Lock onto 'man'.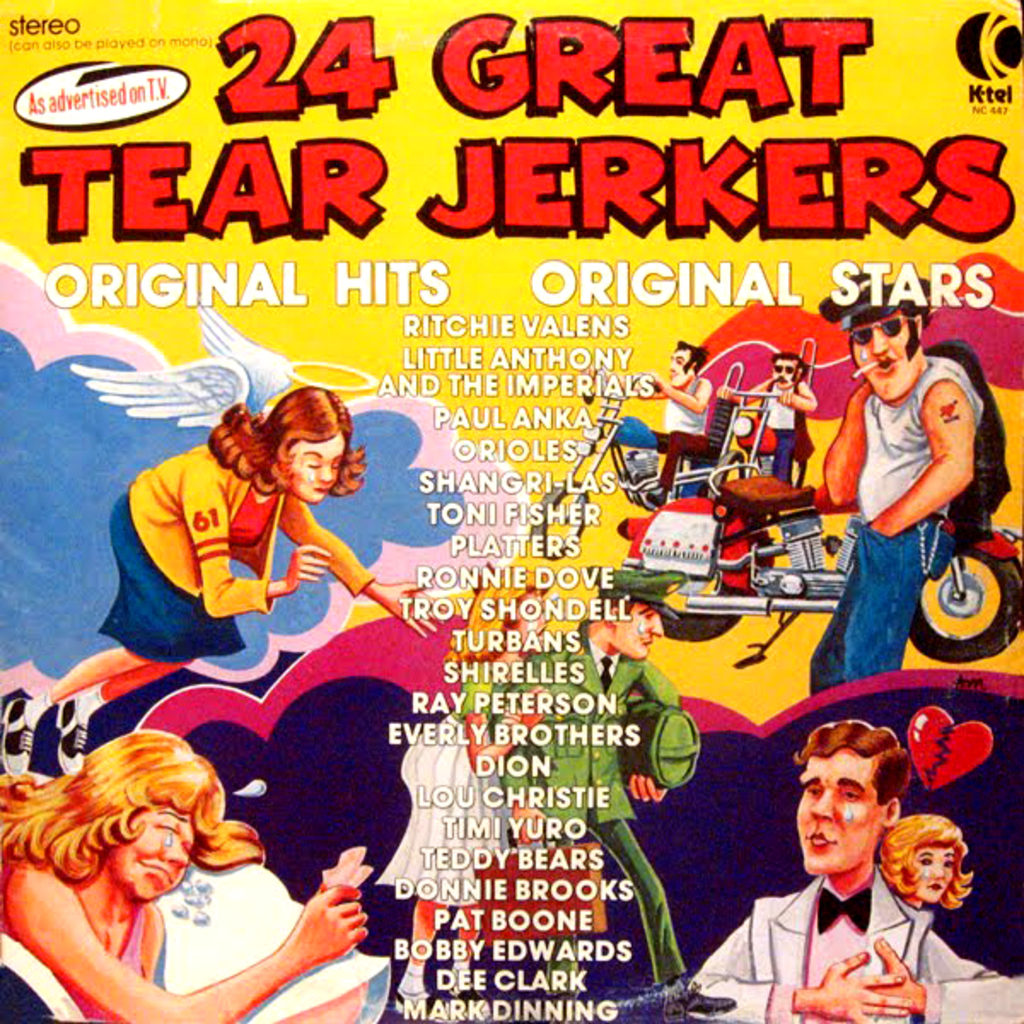
Locked: bbox(799, 266, 995, 701).
